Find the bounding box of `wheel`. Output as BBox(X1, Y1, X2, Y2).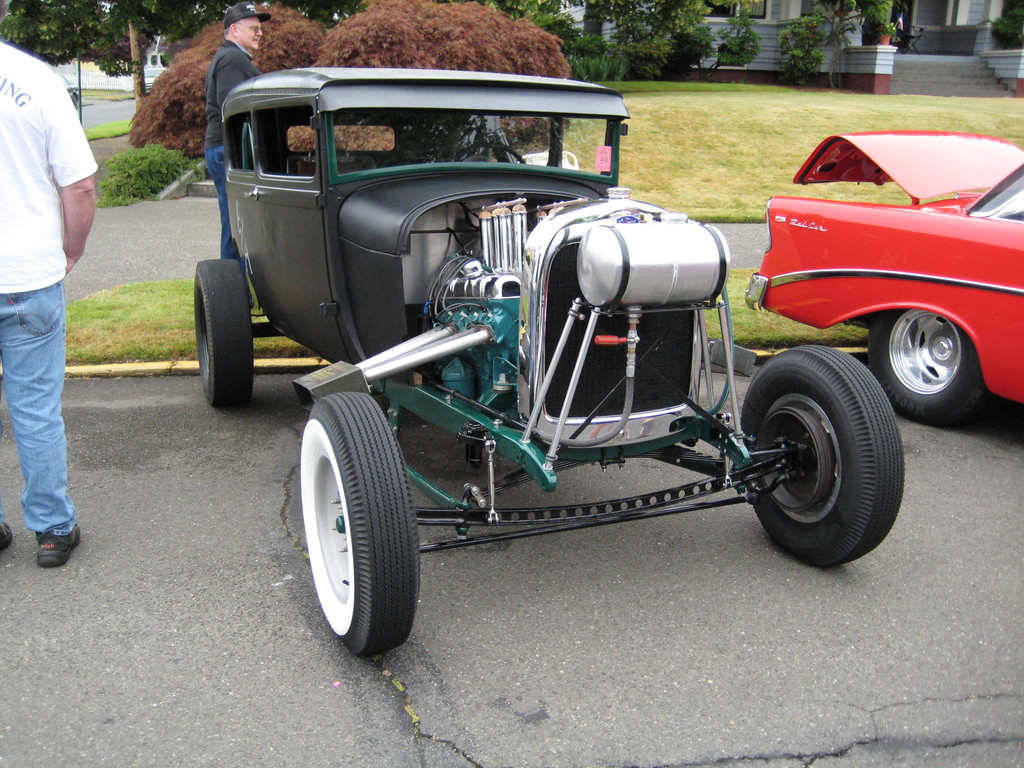
BBox(735, 344, 908, 570).
